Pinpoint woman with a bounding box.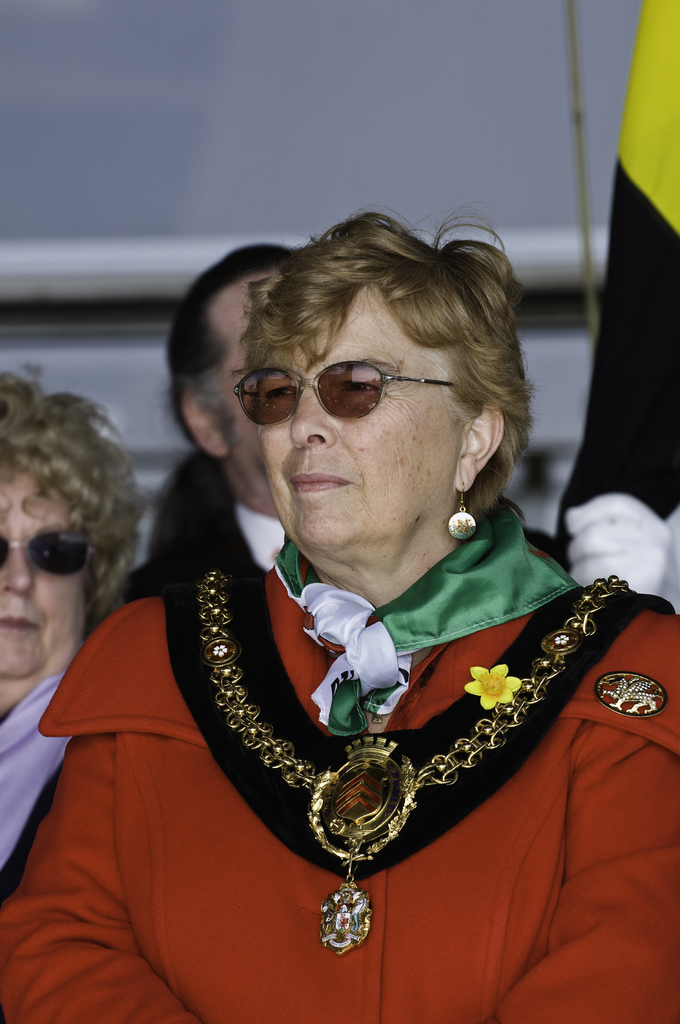
bbox=[0, 367, 147, 865].
